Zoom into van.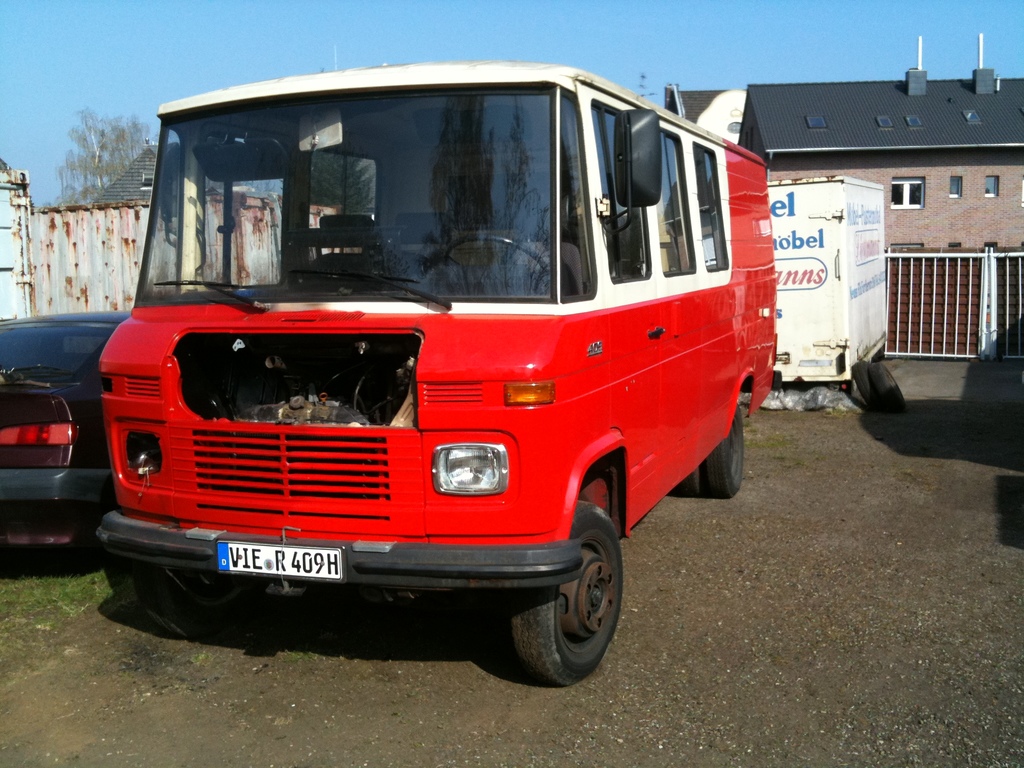
Zoom target: {"x1": 95, "y1": 58, "x2": 780, "y2": 688}.
